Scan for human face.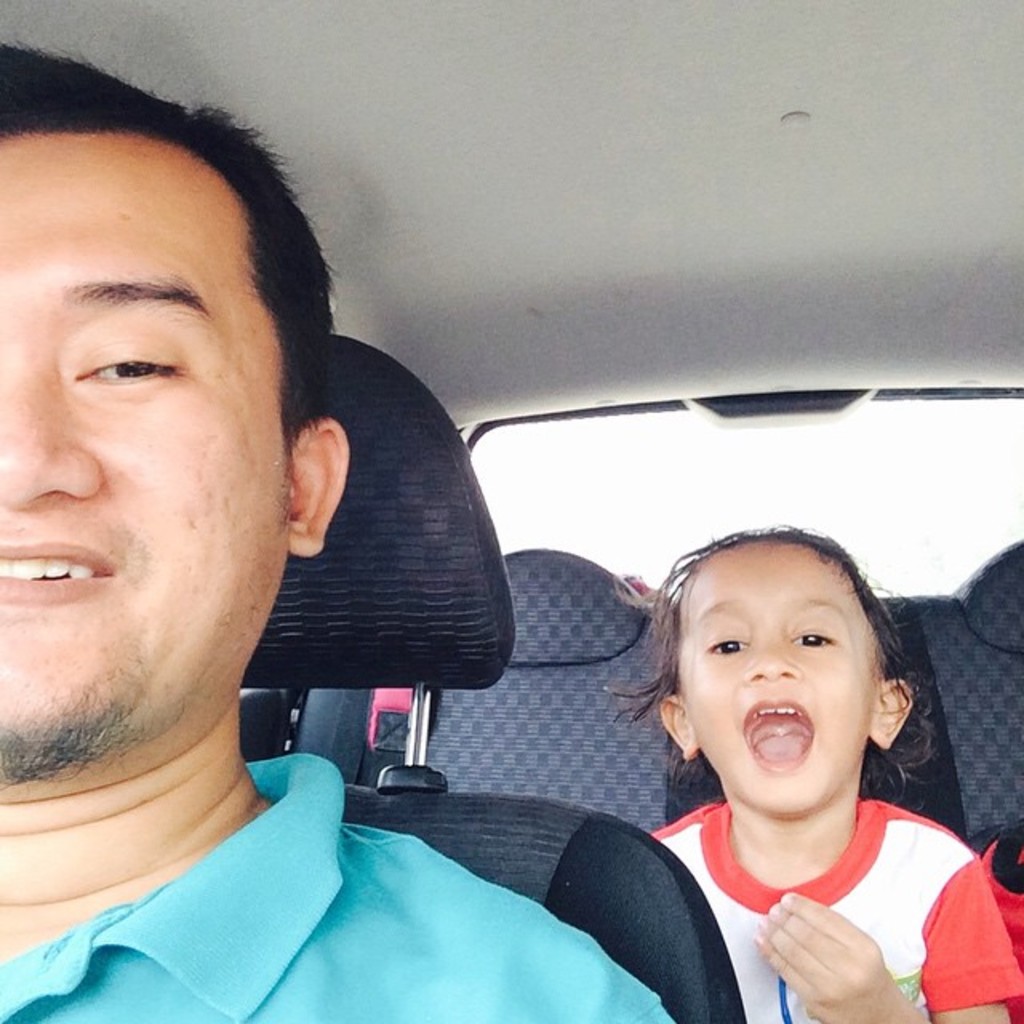
Scan result: crop(0, 128, 285, 770).
